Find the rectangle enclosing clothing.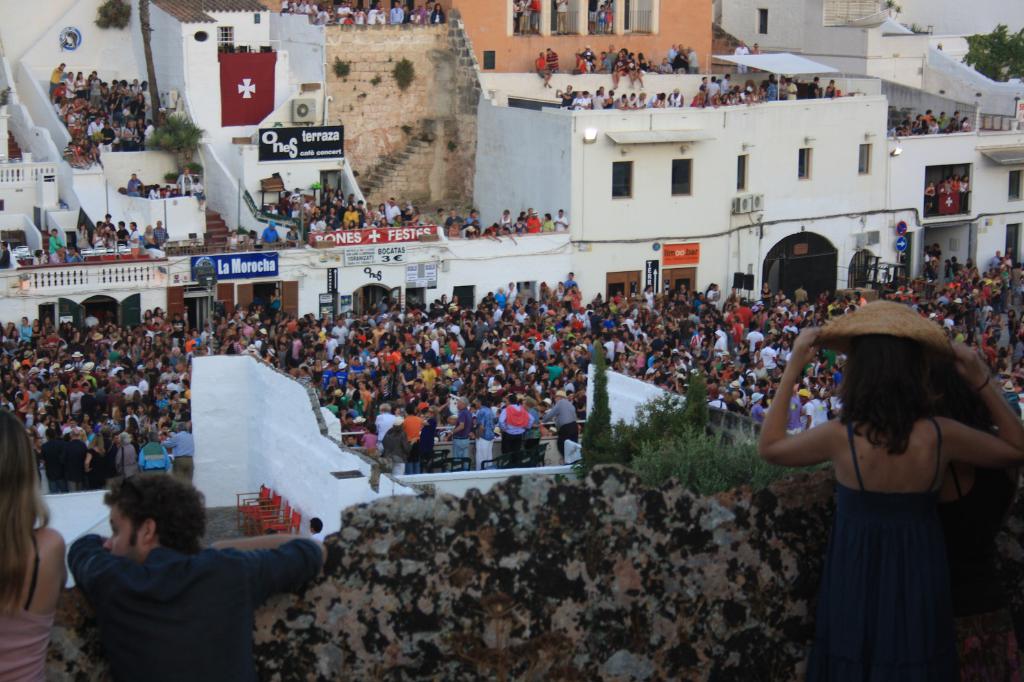
799 290 977 369.
